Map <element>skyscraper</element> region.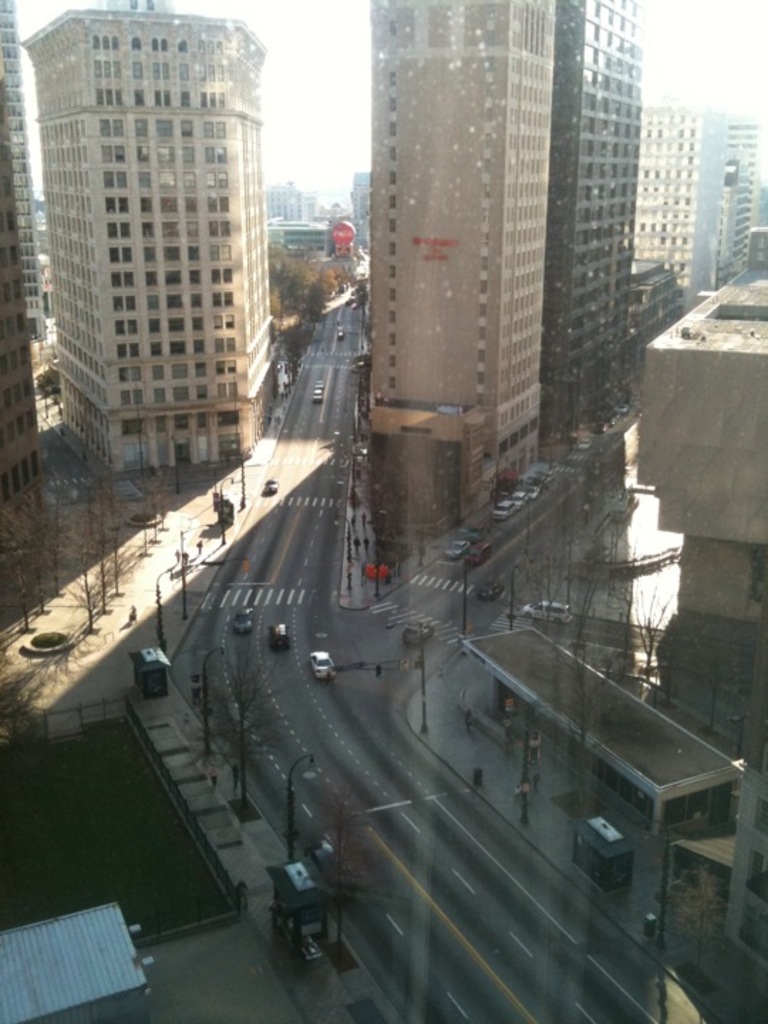
Mapped to bbox(553, 0, 646, 457).
